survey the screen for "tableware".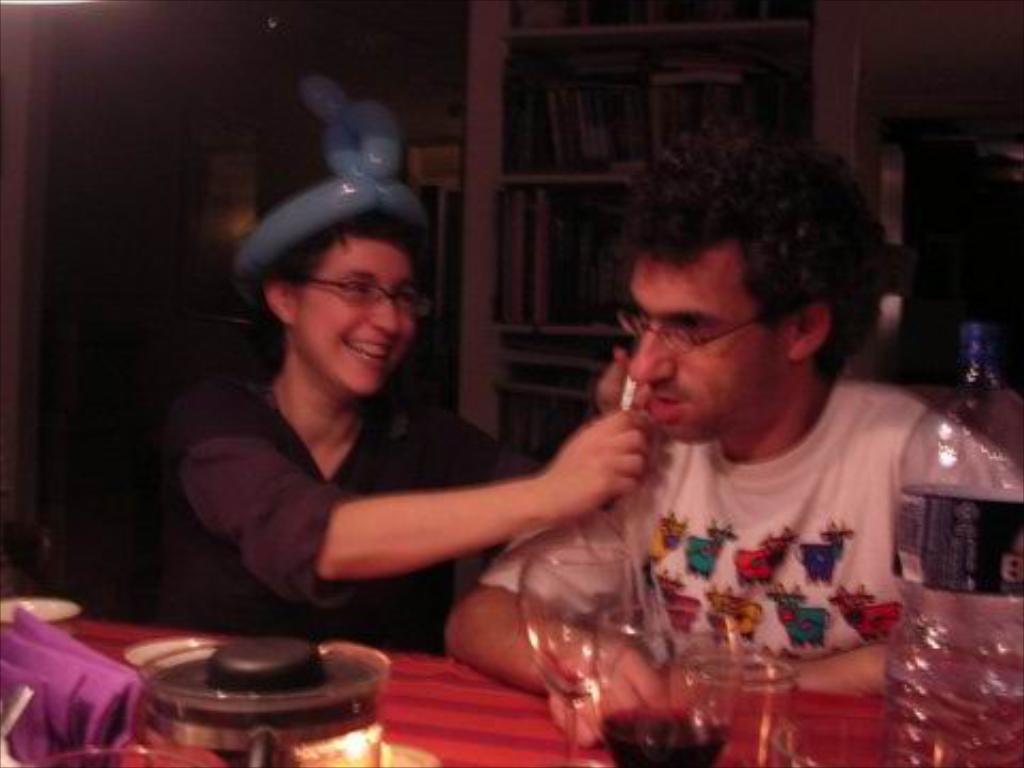
Survey found: 0/595/77/638.
